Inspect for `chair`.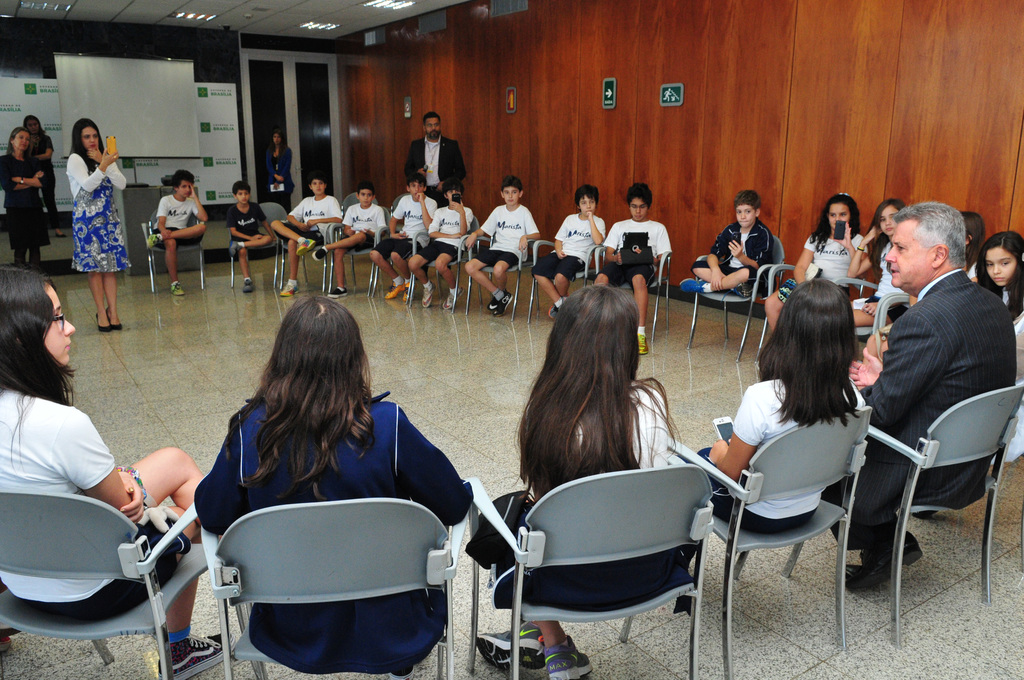
Inspection: <region>855, 383, 1023, 649</region>.
